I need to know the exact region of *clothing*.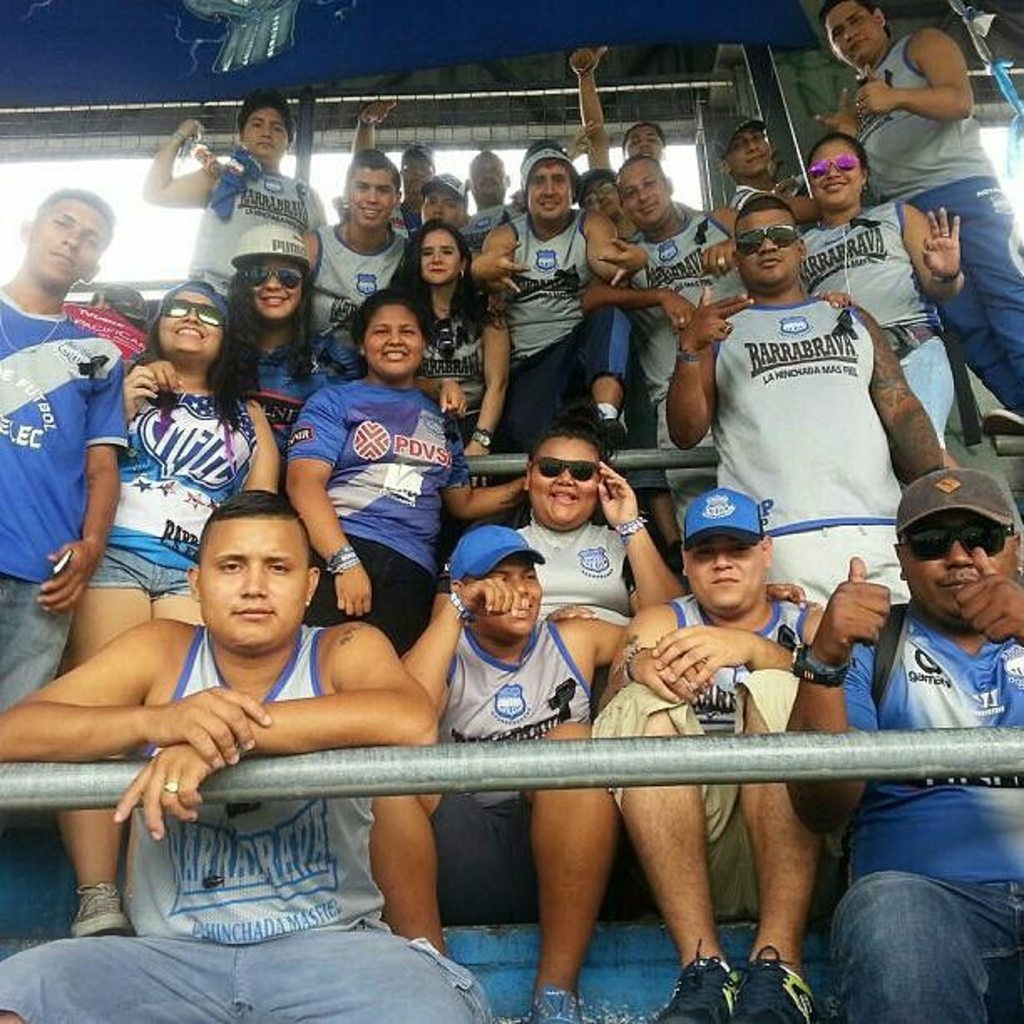
Region: [57,298,154,365].
